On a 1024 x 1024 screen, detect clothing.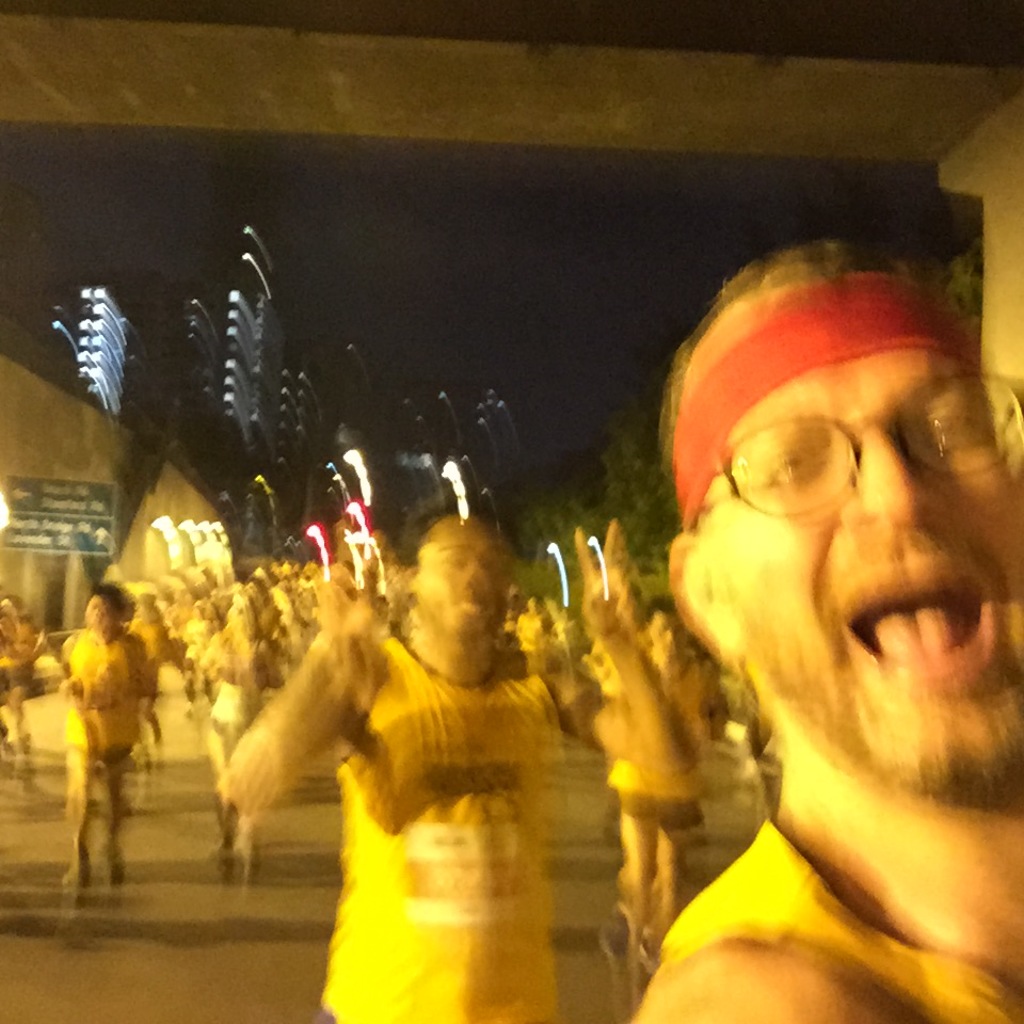
Rect(61, 638, 135, 755).
